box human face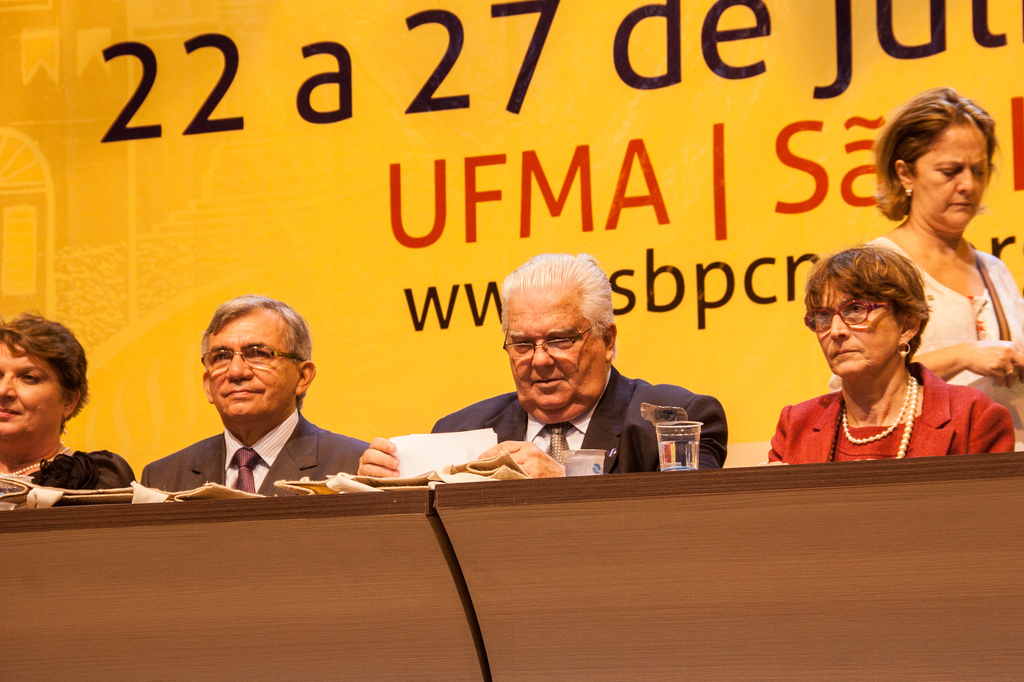
<bbox>206, 311, 294, 421</bbox>
